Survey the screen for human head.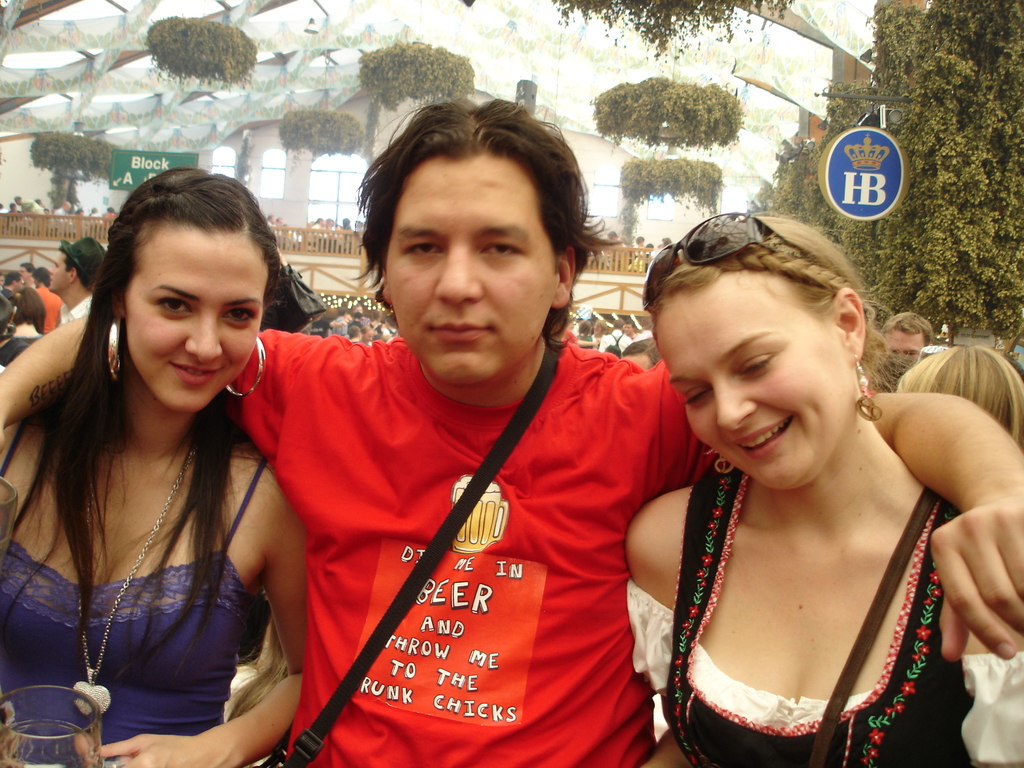
Survey found: pyautogui.locateOnScreen(33, 264, 48, 286).
